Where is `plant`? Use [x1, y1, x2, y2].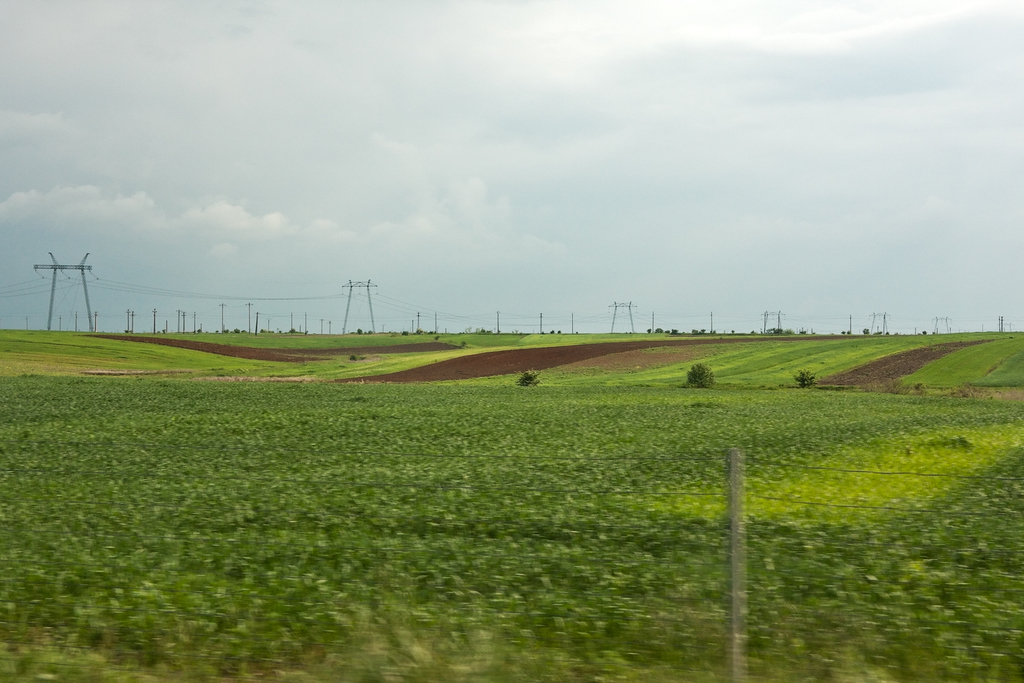
[507, 364, 543, 389].
